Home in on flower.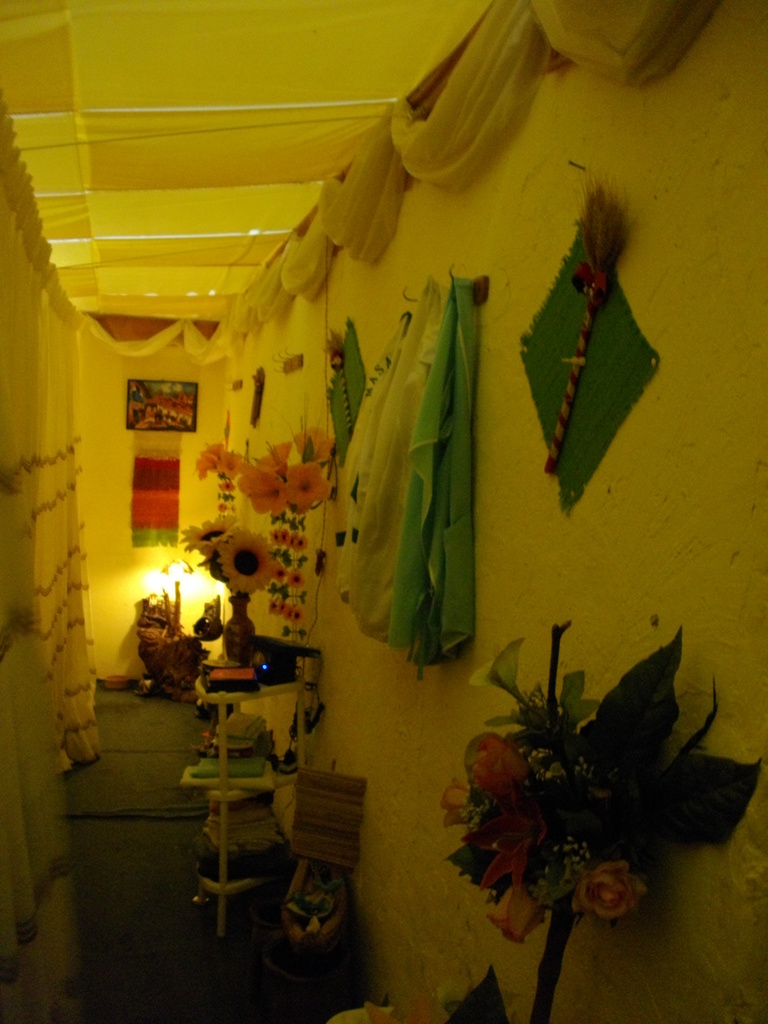
Homed in at (left=486, top=883, right=553, bottom=939).
